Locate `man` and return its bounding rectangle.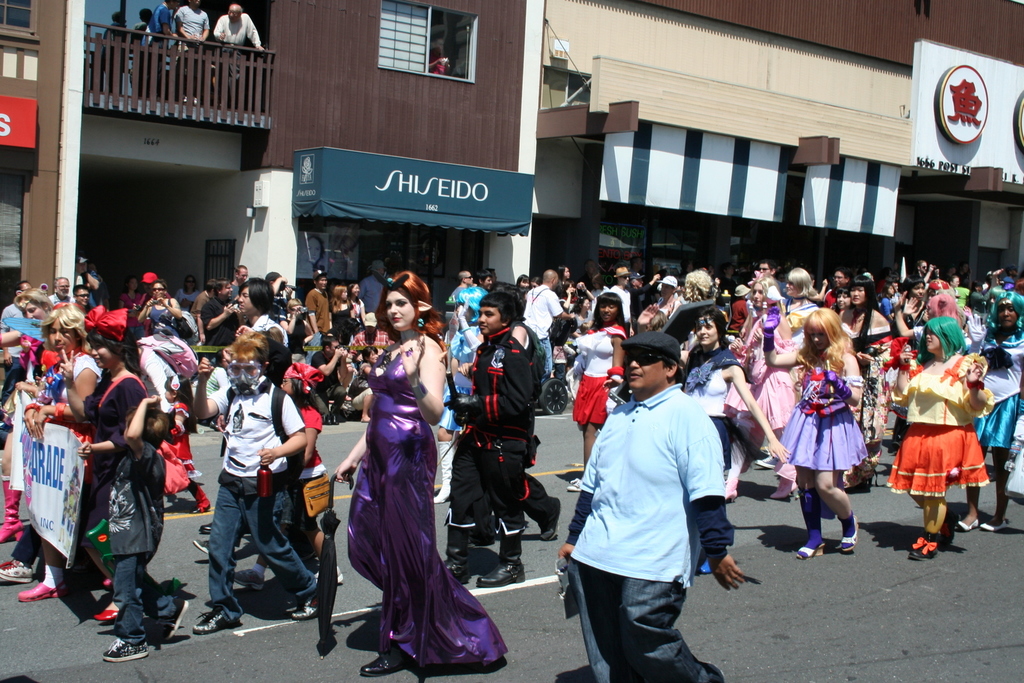
l=450, t=270, r=474, b=300.
